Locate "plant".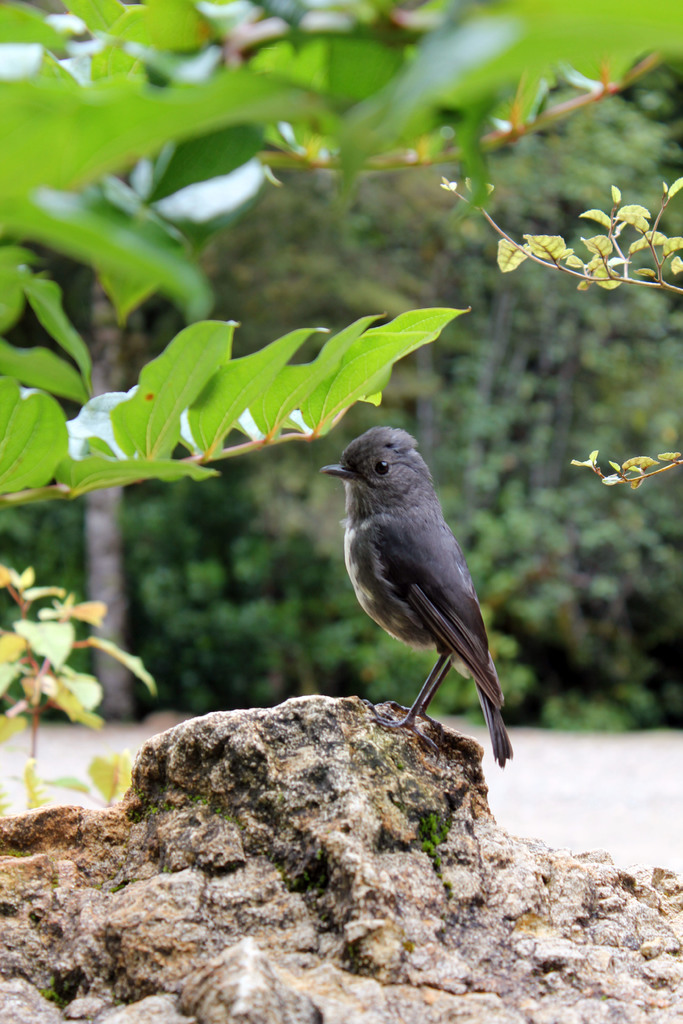
Bounding box: left=0, top=572, right=125, bottom=804.
